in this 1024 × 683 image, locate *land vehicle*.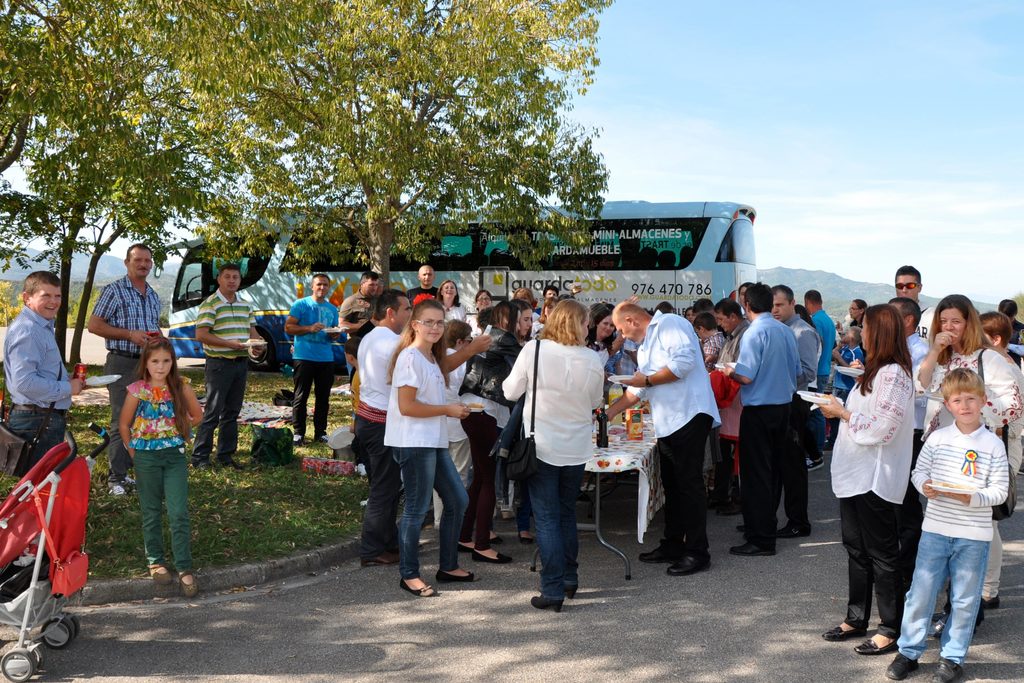
Bounding box: x1=155, y1=199, x2=758, y2=368.
